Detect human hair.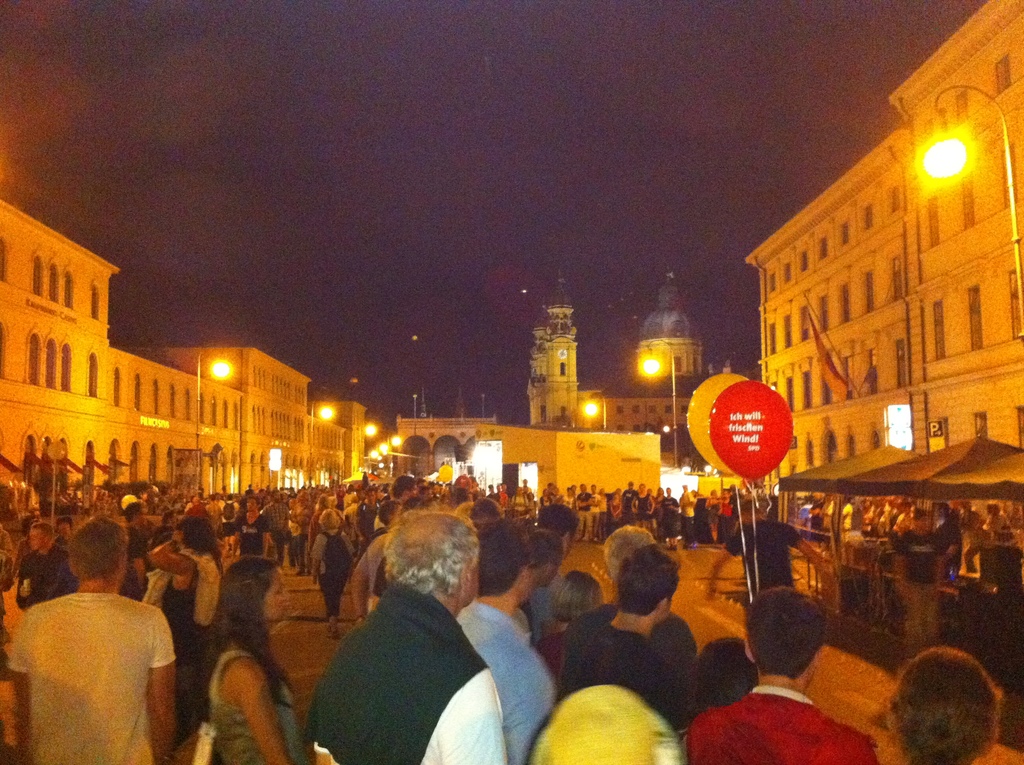
Detected at [left=478, top=522, right=534, bottom=597].
